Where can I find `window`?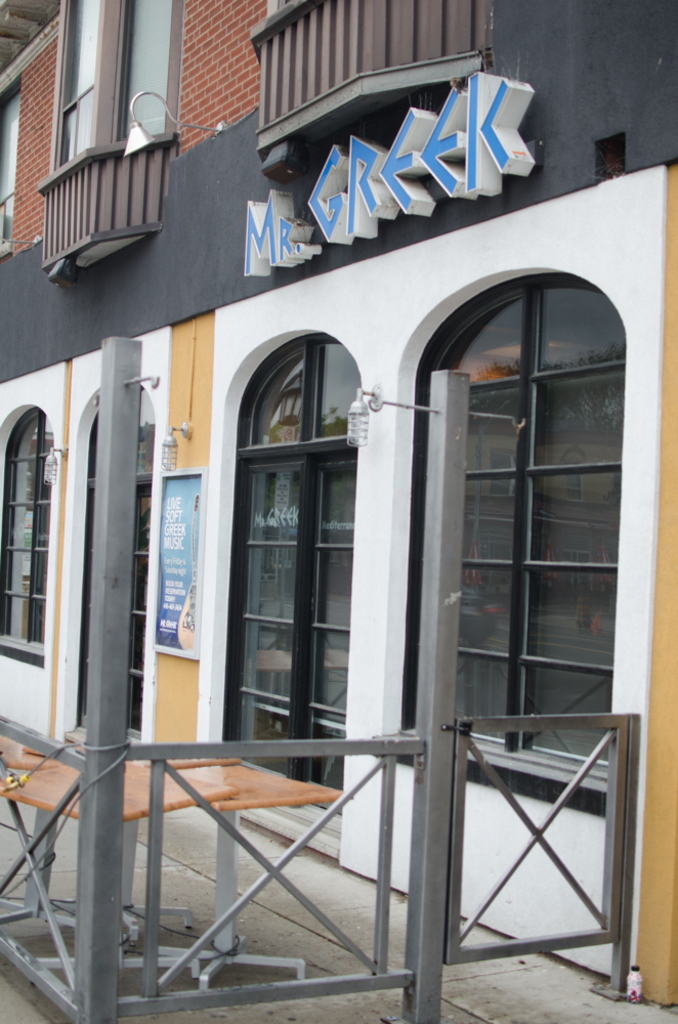
You can find it at l=69, t=384, r=144, b=744.
